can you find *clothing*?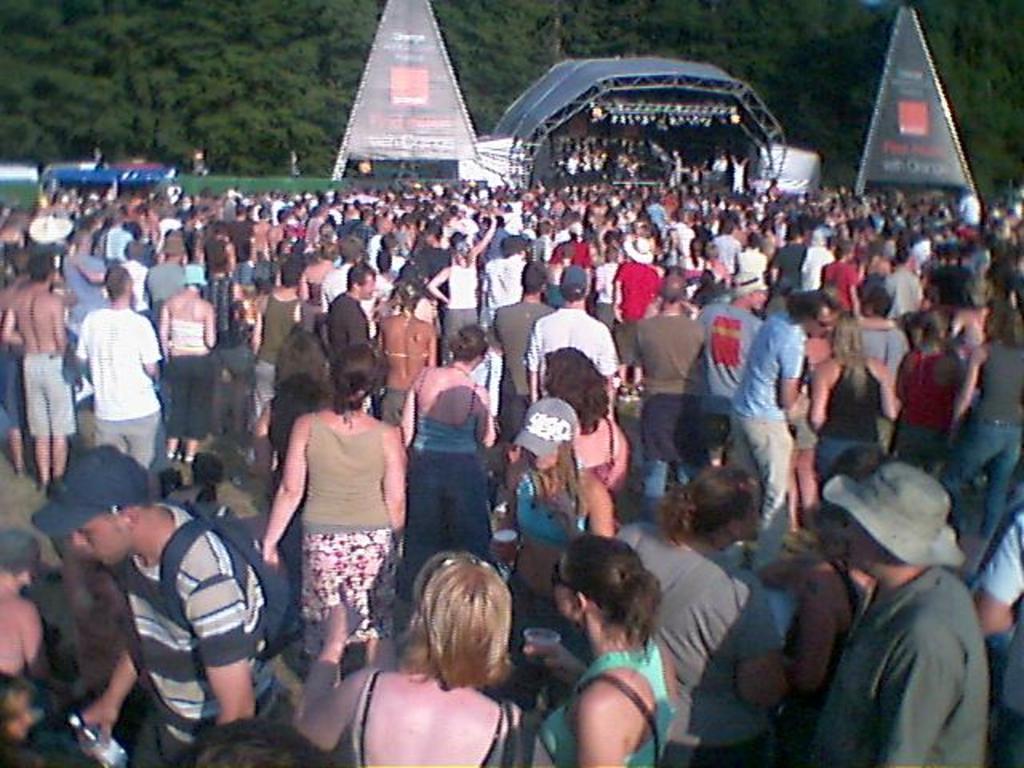
Yes, bounding box: 725 302 806 555.
